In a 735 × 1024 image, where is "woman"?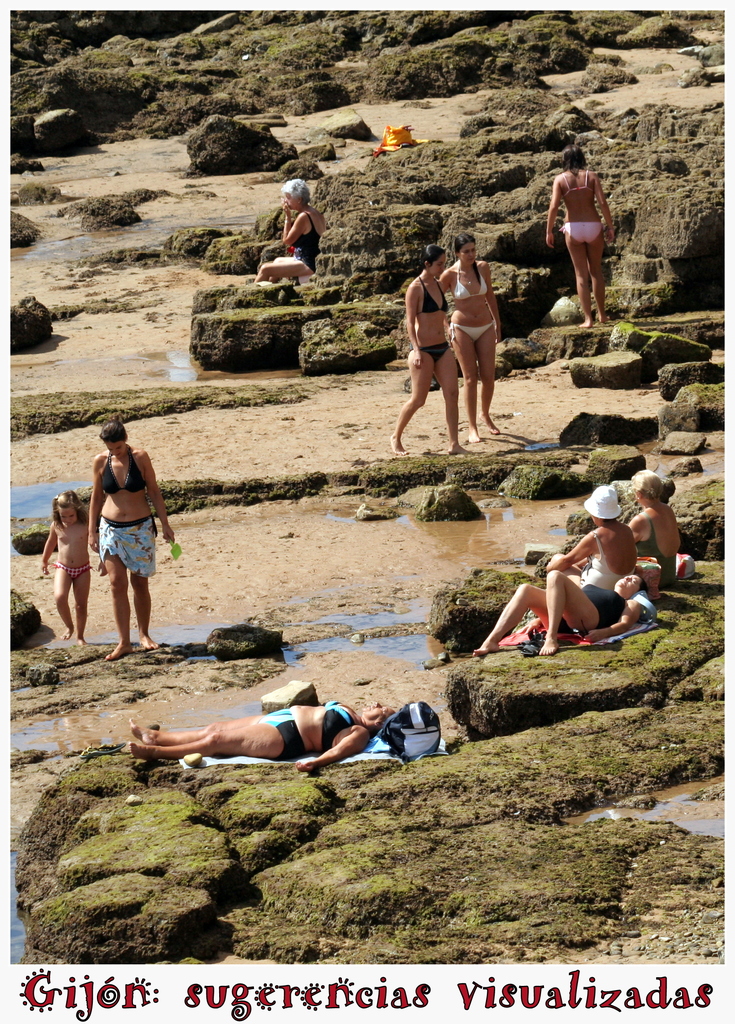
<box>254,175,325,281</box>.
